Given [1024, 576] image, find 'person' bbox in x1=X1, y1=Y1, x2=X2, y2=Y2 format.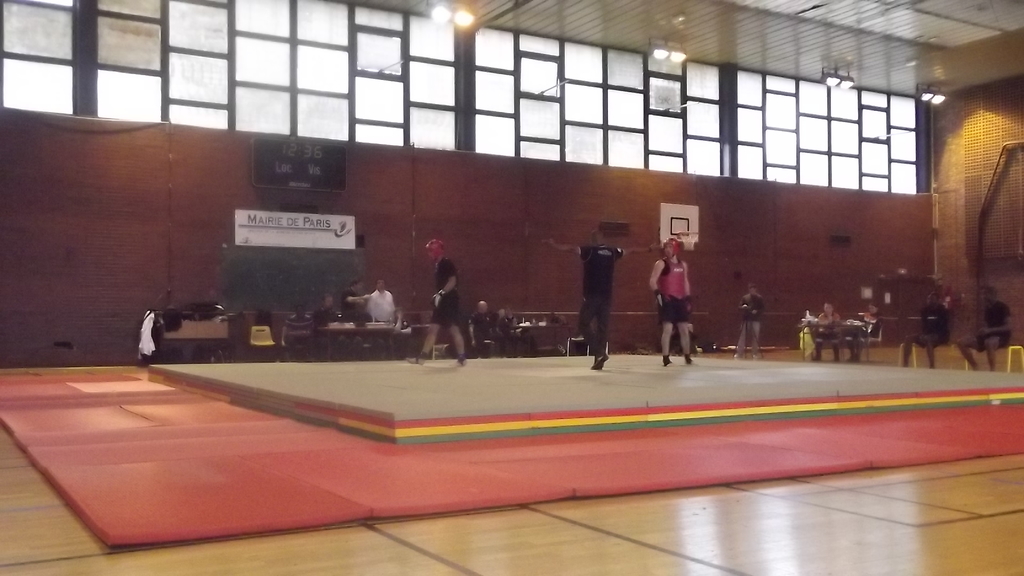
x1=342, y1=273, x2=368, y2=323.
